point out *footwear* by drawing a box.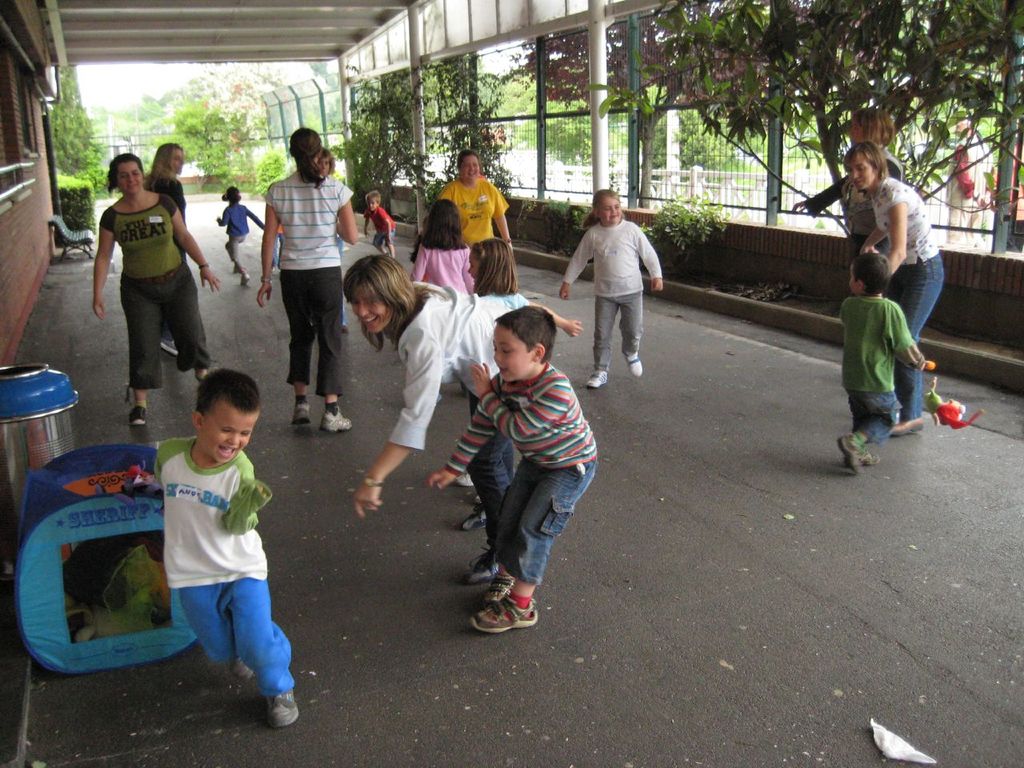
bbox(586, 368, 608, 389).
